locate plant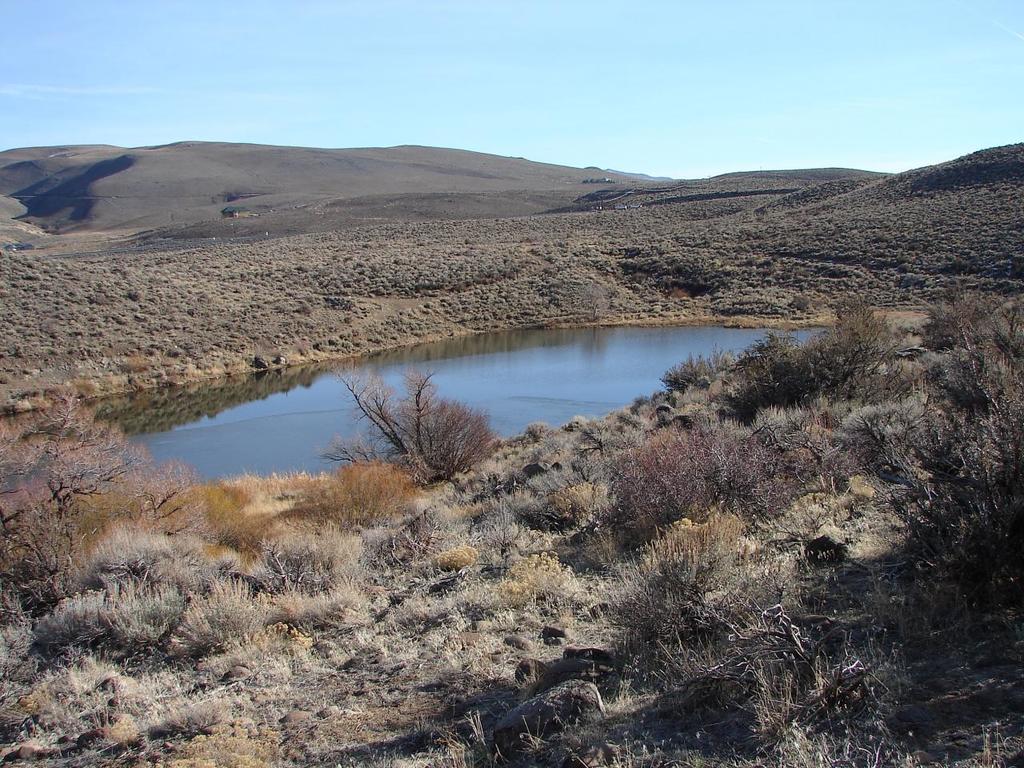
bbox=(391, 706, 523, 766)
